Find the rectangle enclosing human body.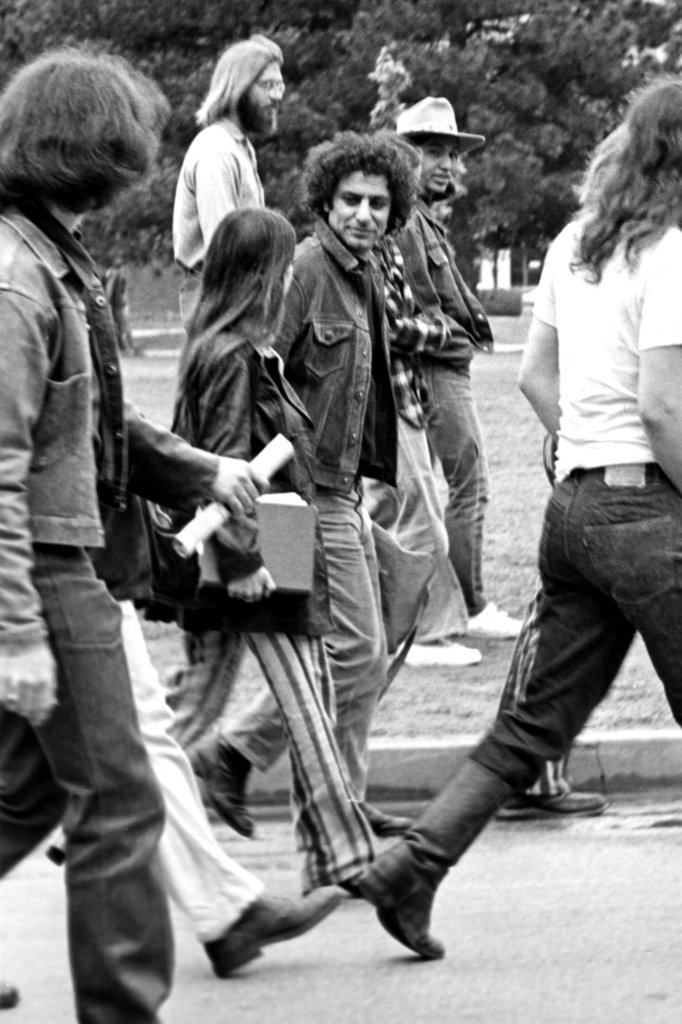
bbox(378, 76, 539, 676).
